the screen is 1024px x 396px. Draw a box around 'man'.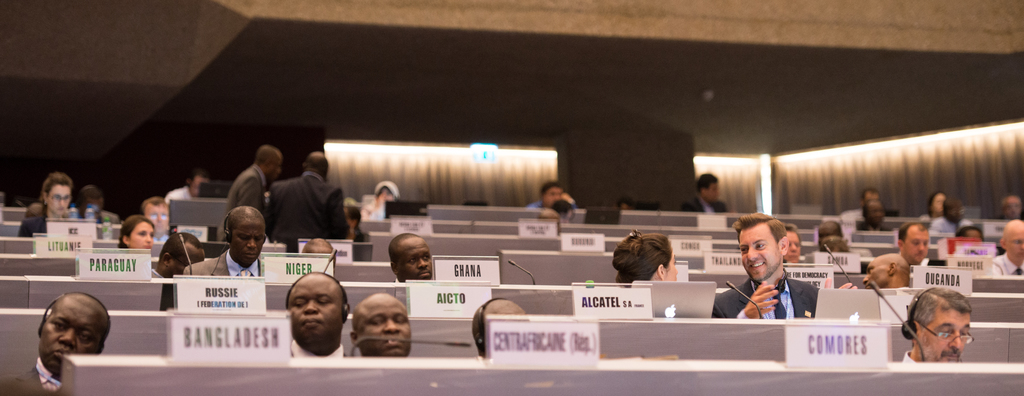
{"x1": 164, "y1": 173, "x2": 220, "y2": 202}.
